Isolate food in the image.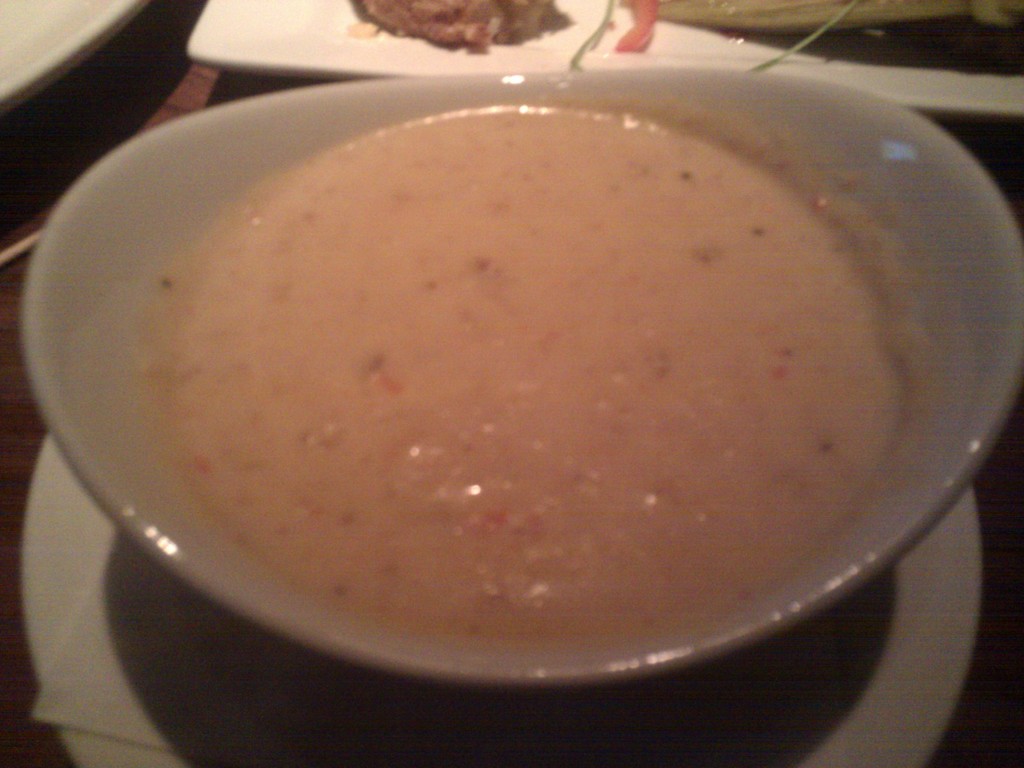
Isolated region: <bbox>127, 100, 954, 660</bbox>.
